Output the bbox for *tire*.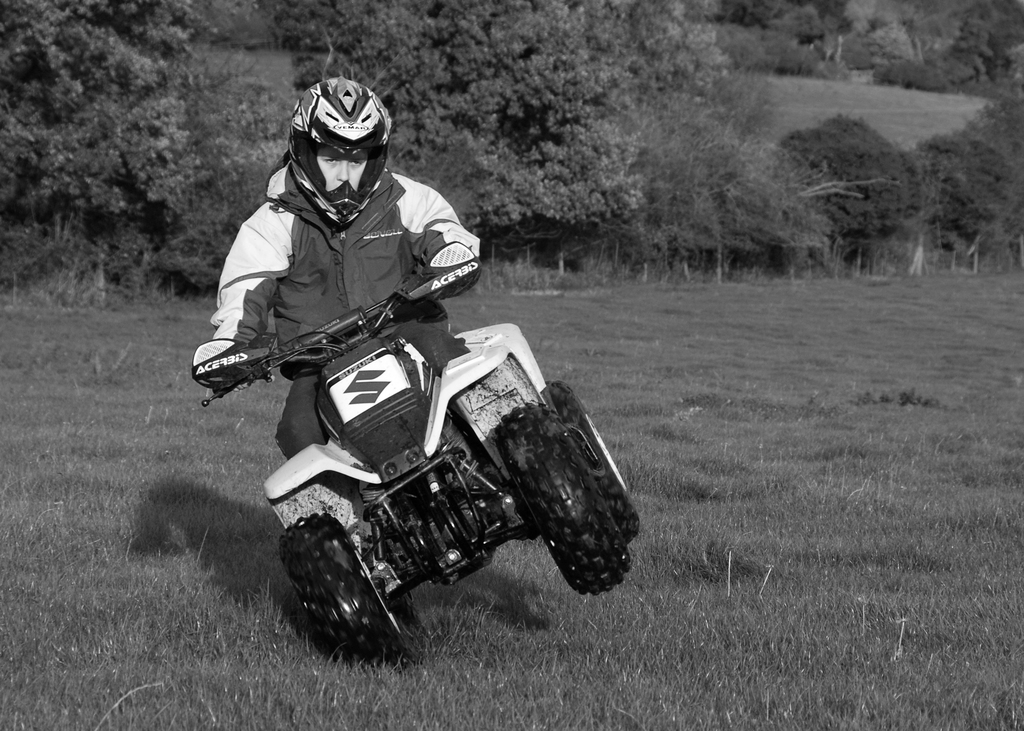
x1=278, y1=515, x2=406, y2=671.
